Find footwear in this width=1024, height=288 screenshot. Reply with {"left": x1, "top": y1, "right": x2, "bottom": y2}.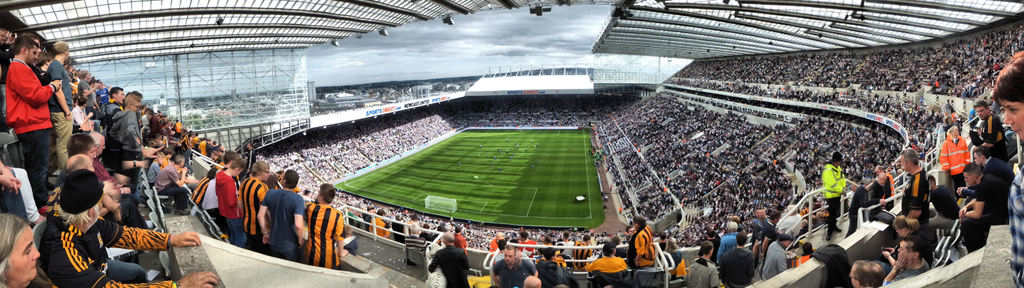
{"left": 163, "top": 203, "right": 172, "bottom": 214}.
